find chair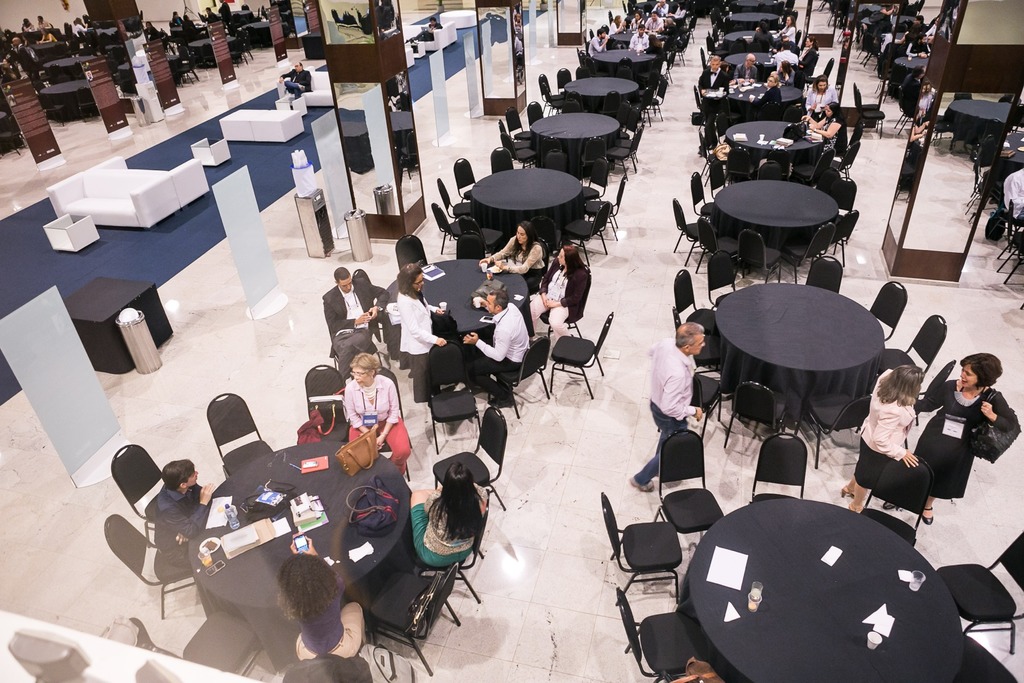
BBox(508, 110, 529, 131)
